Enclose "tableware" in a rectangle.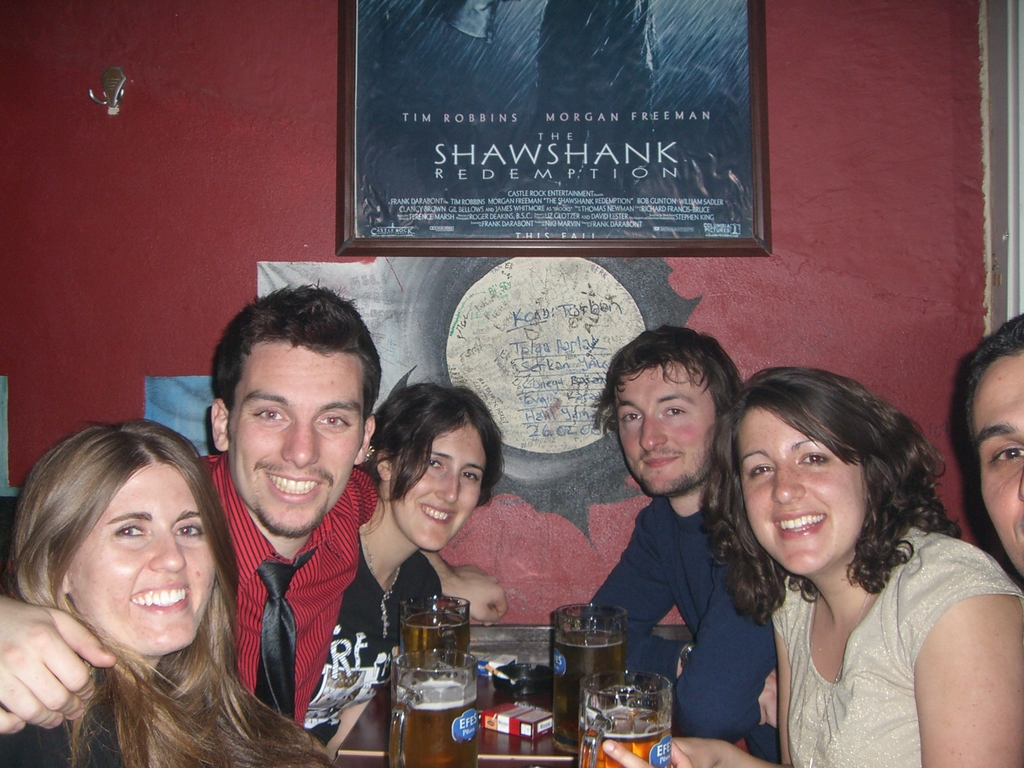
box=[396, 628, 477, 767].
